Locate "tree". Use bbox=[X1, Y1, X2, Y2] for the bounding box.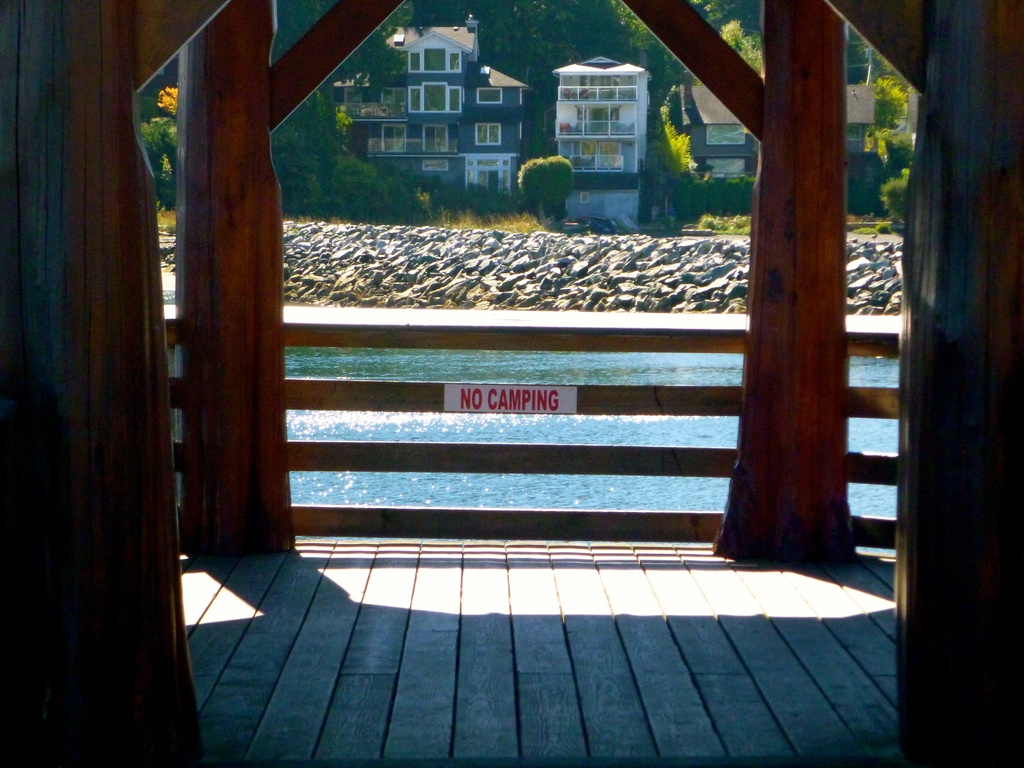
bbox=[516, 148, 575, 221].
